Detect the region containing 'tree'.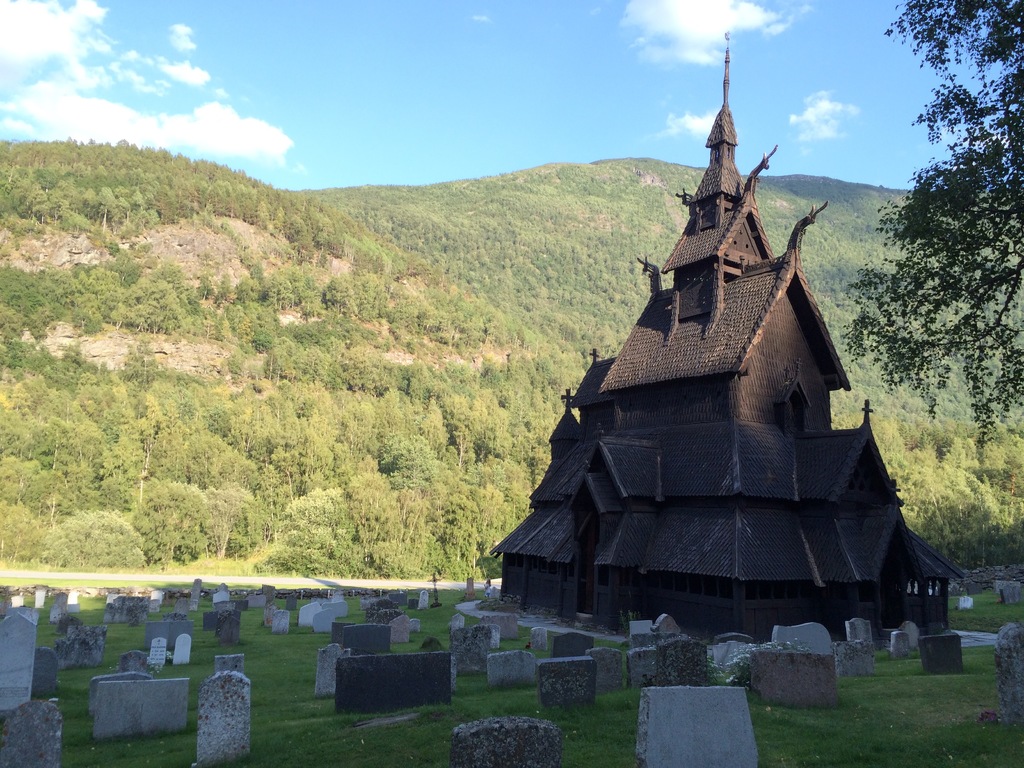
detection(372, 431, 447, 496).
